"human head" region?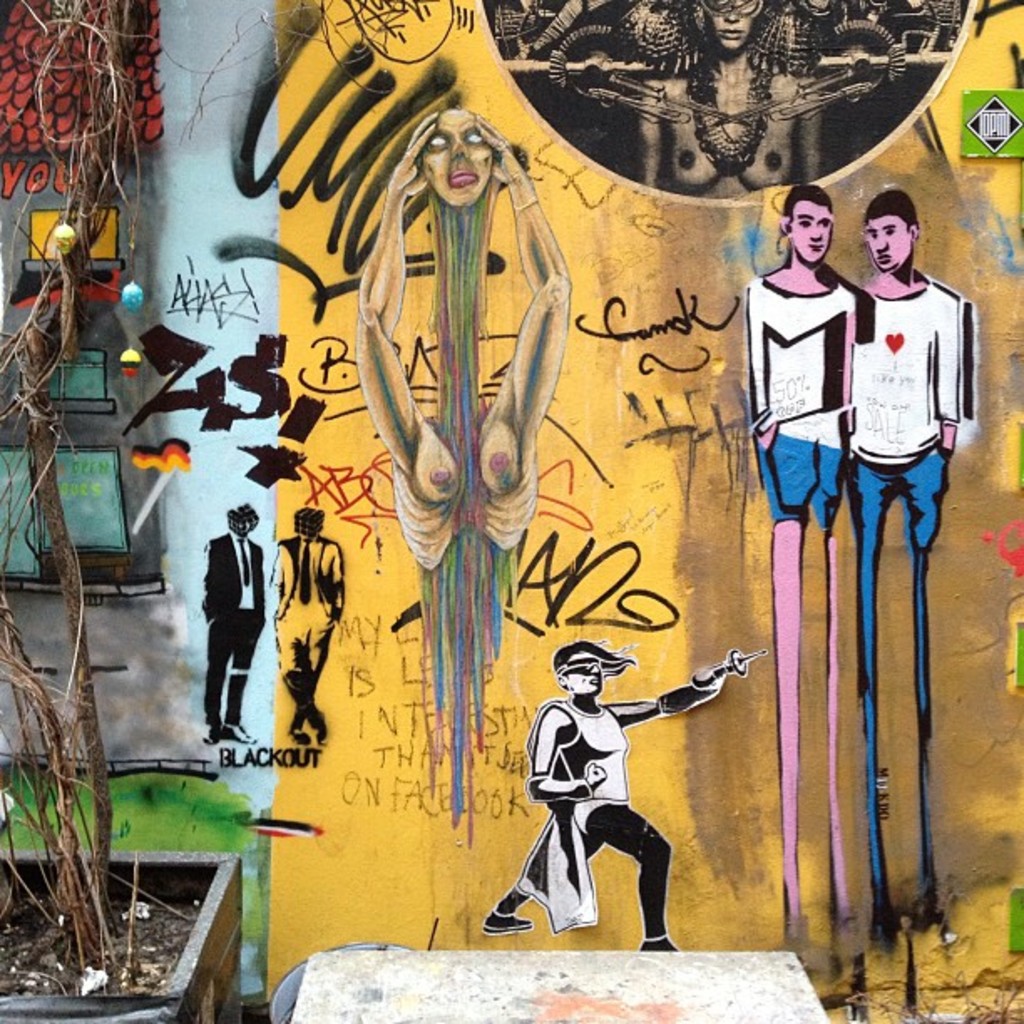
397, 102, 519, 189
